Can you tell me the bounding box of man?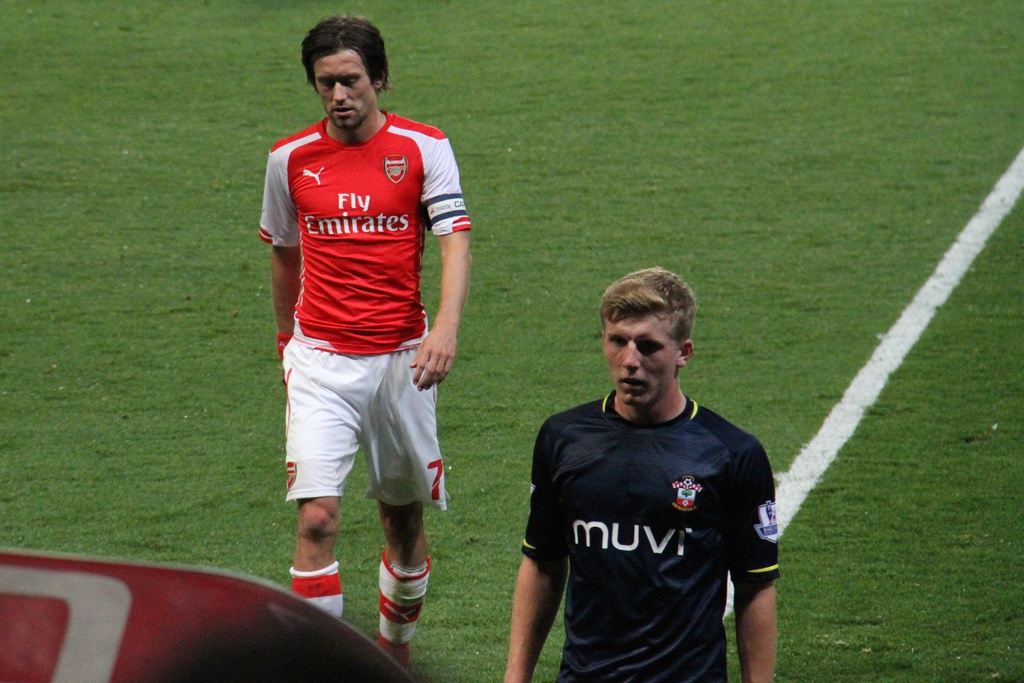
bbox=[255, 15, 472, 676].
